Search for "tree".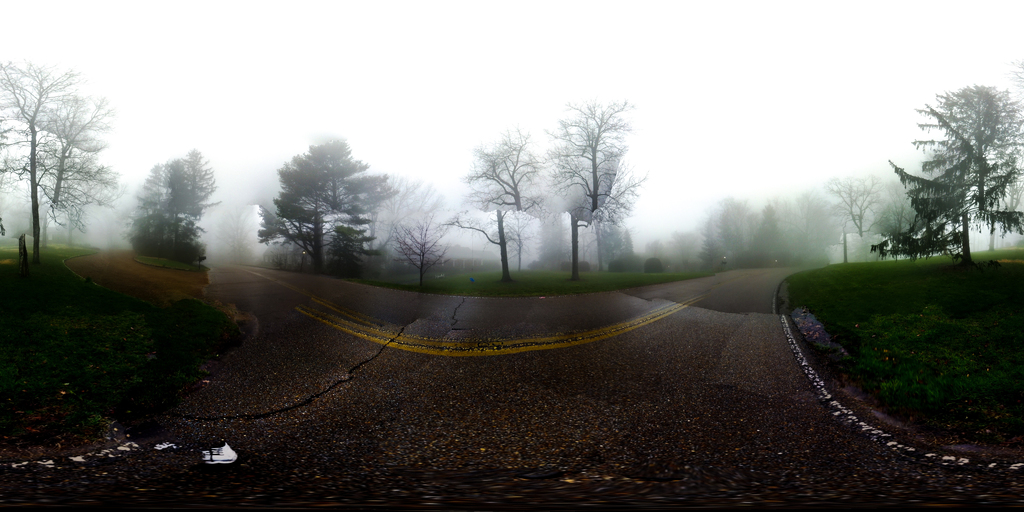
Found at box(343, 176, 532, 322).
